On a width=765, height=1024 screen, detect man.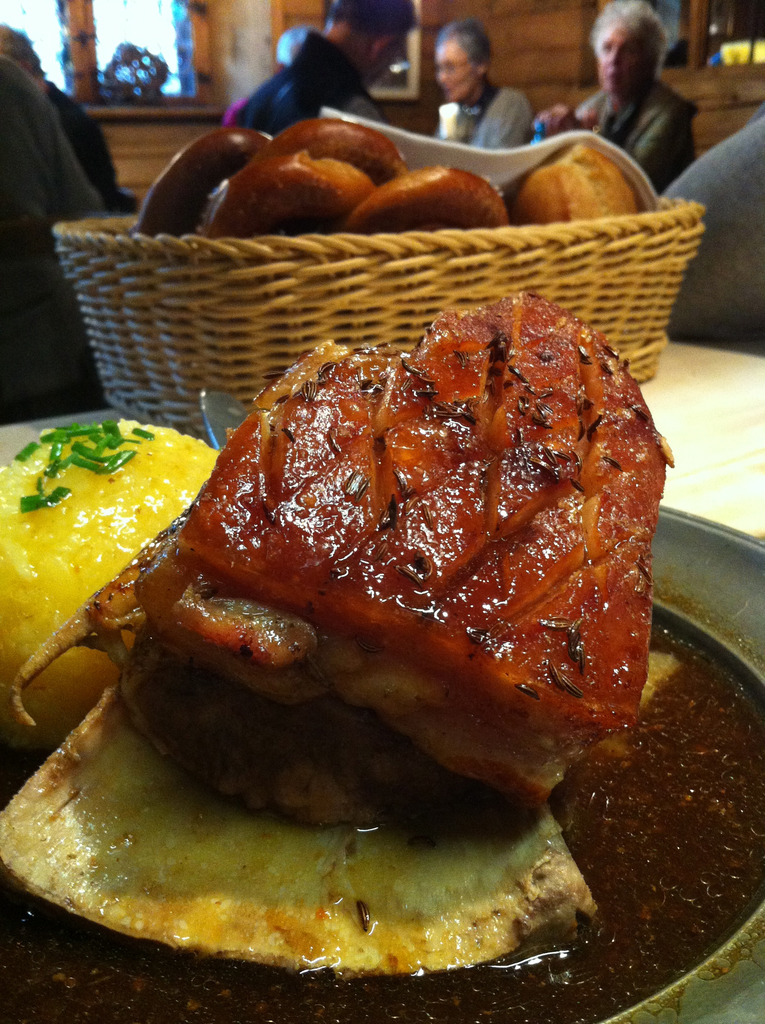
BBox(225, 0, 419, 139).
